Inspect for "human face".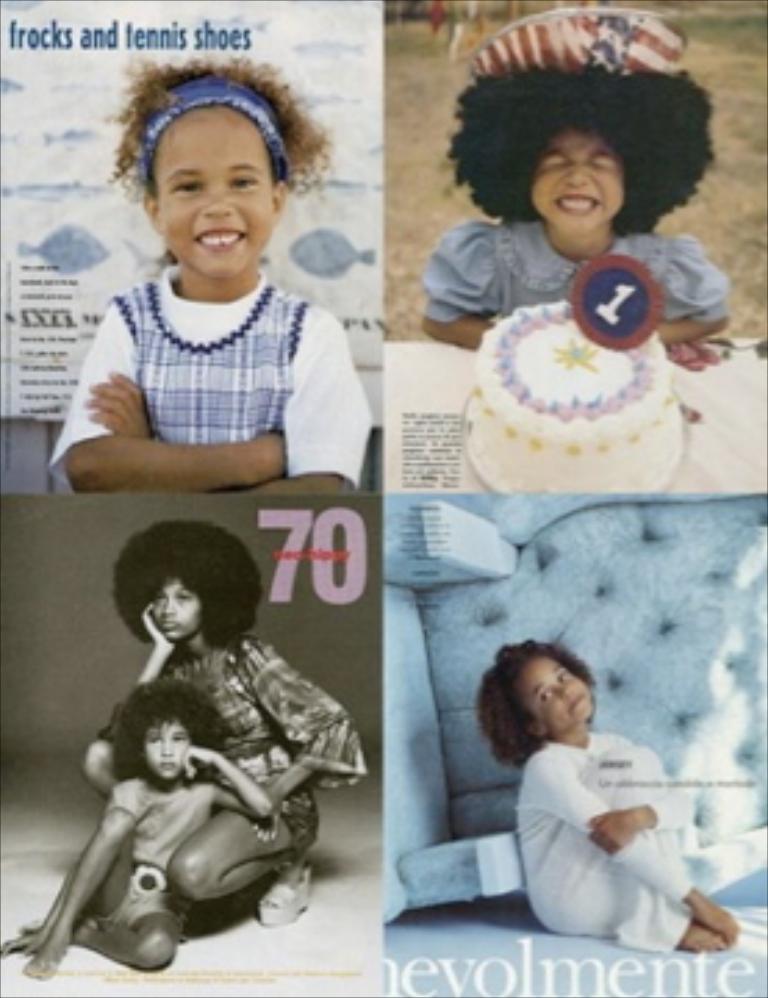
Inspection: pyautogui.locateOnScreen(155, 579, 200, 640).
